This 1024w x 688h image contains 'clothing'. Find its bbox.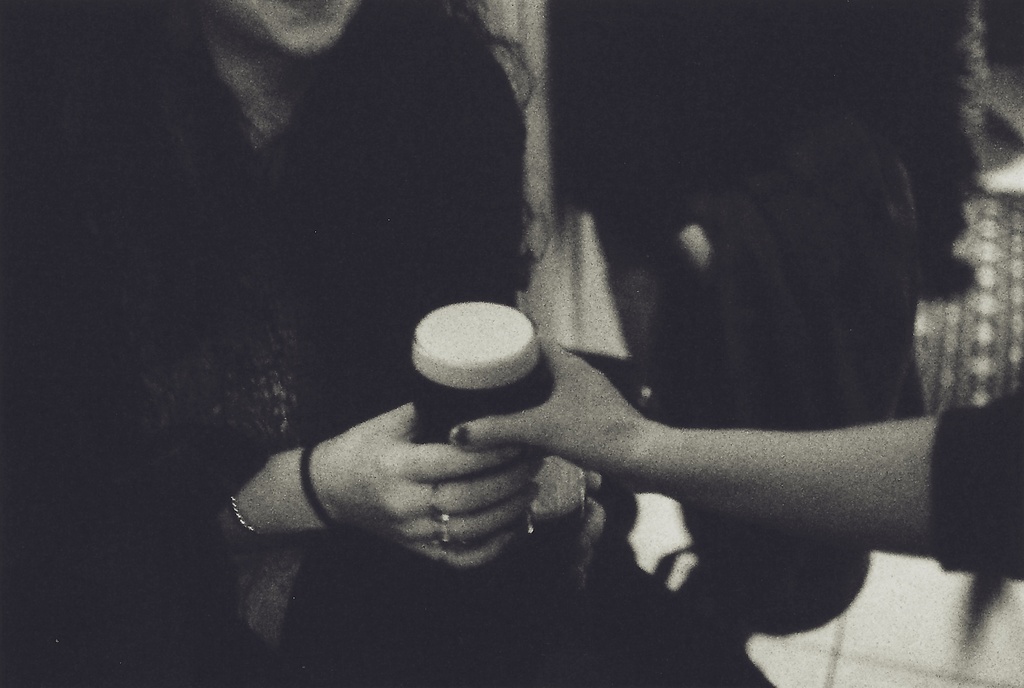
crop(929, 387, 1023, 584).
